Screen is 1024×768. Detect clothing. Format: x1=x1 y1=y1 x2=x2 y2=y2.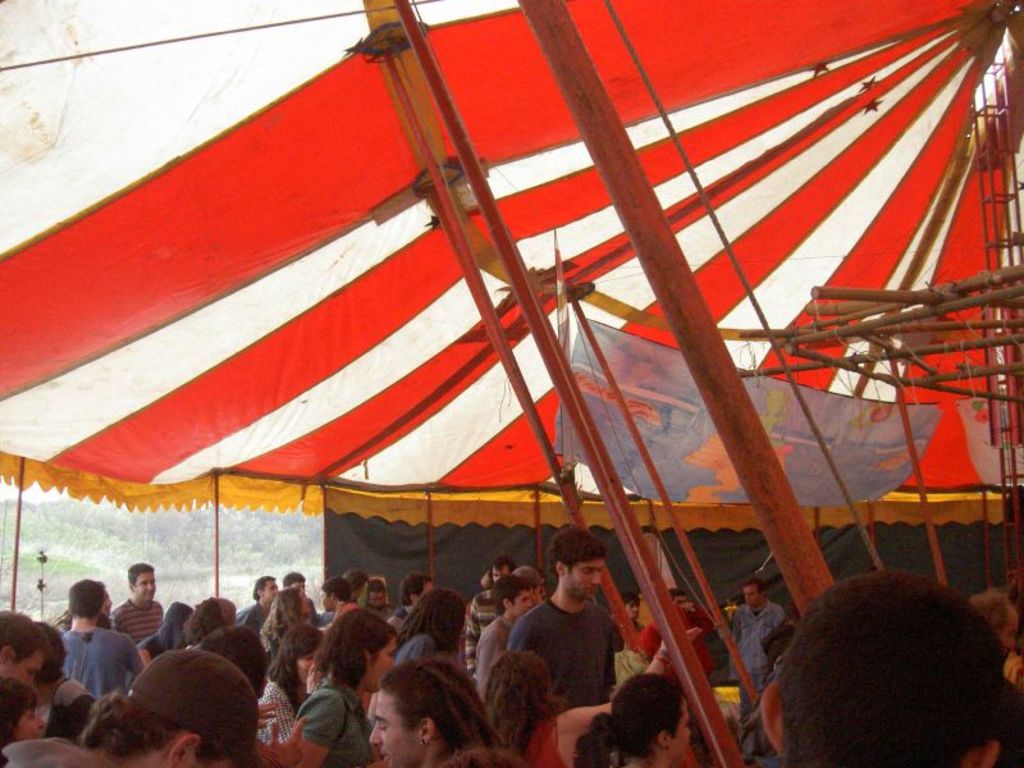
x1=389 y1=625 x2=426 y2=667.
